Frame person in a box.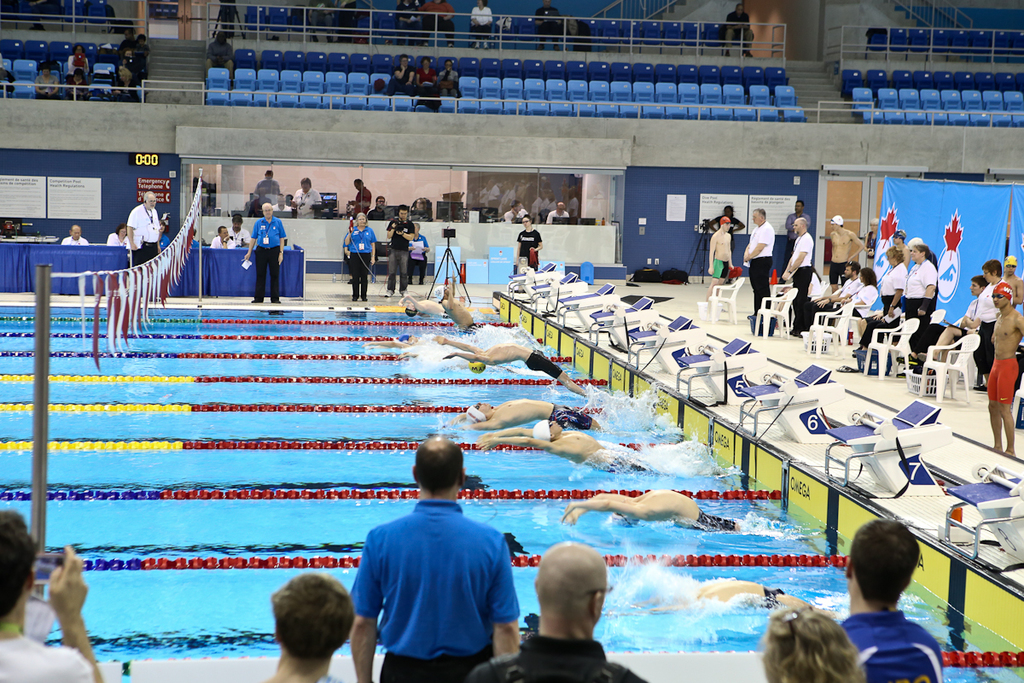
left=905, top=245, right=934, bottom=361.
